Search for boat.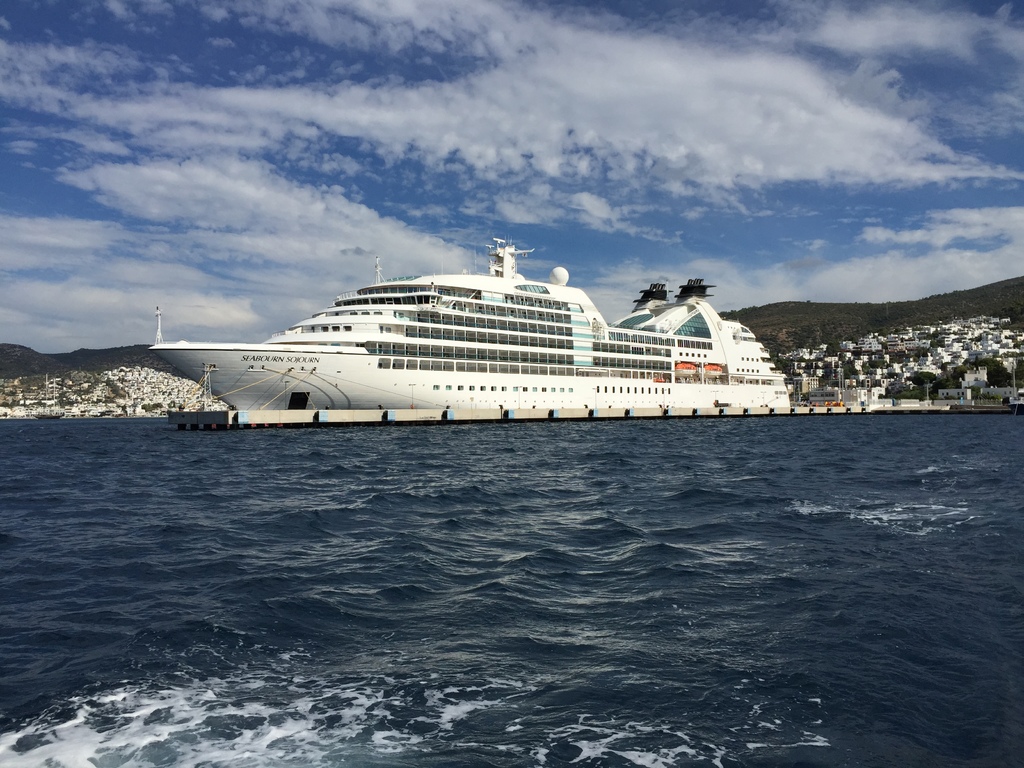
Found at 154/230/783/426.
